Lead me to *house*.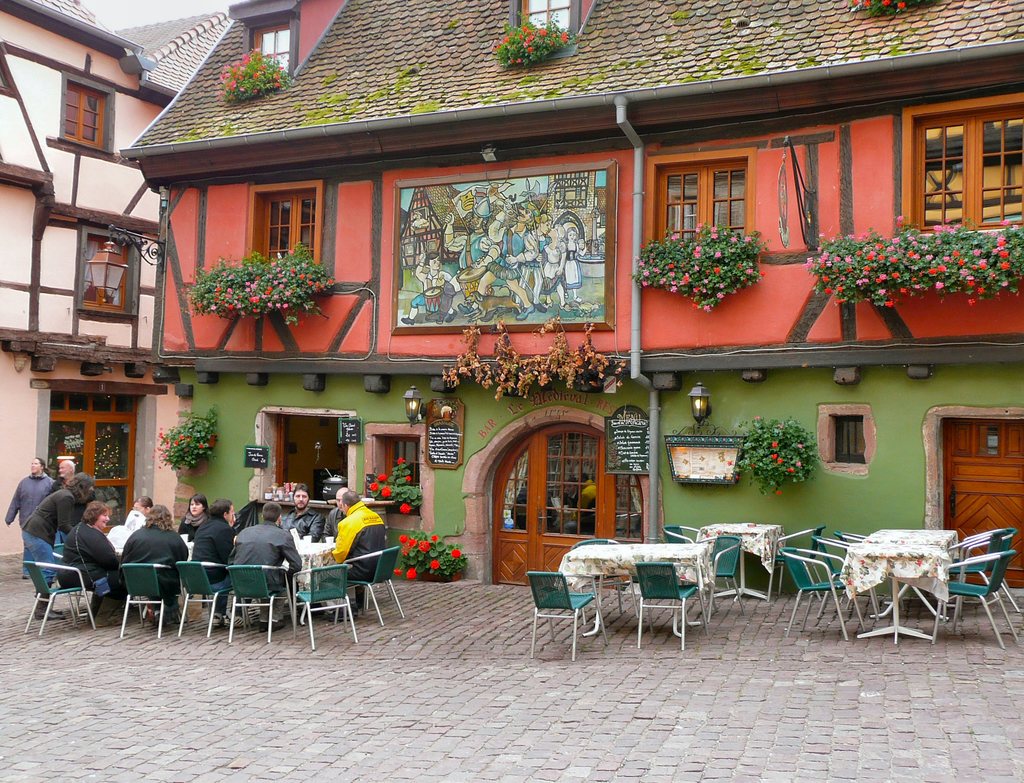
Lead to bbox=[0, 0, 232, 588].
